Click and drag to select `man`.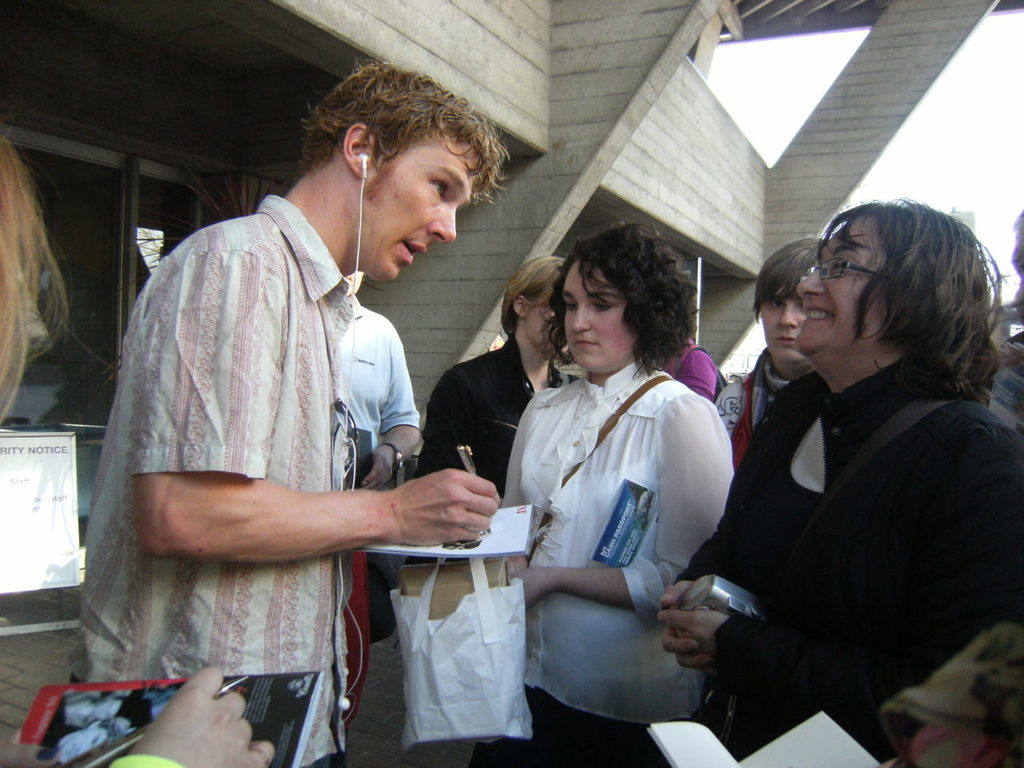
Selection: select_region(83, 84, 491, 739).
